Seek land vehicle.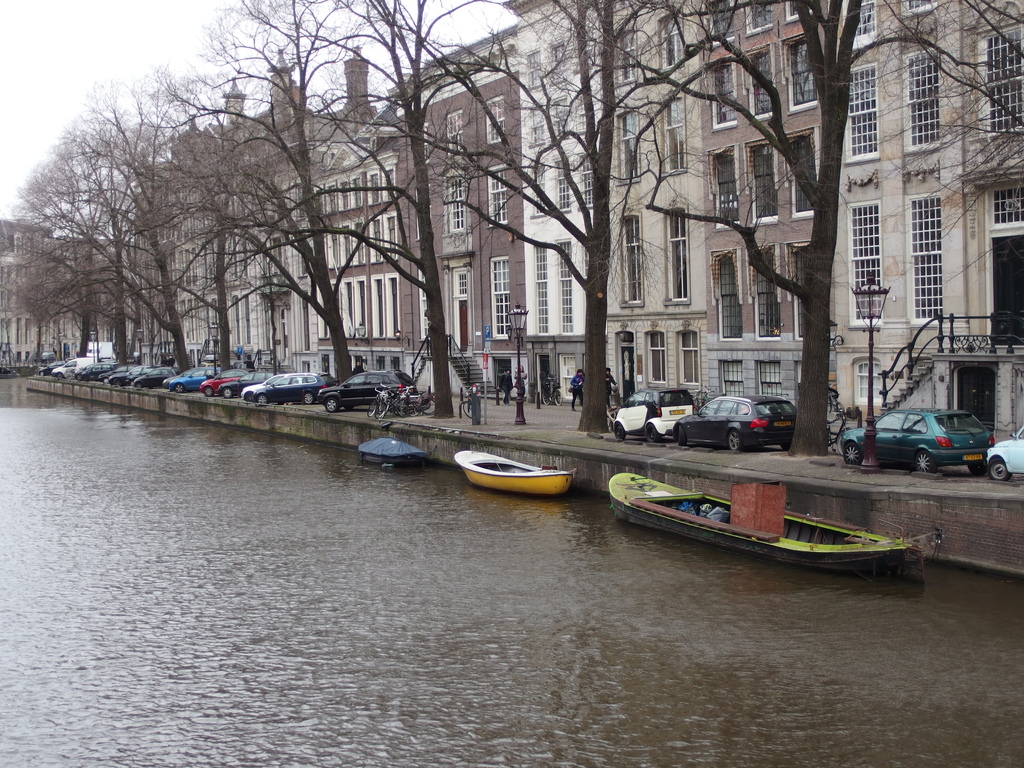
<box>242,371,316,399</box>.
